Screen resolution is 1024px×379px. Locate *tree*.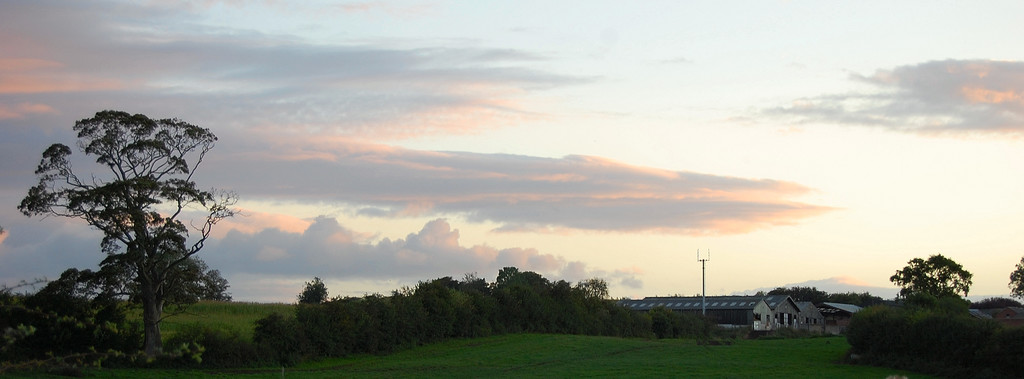
{"x1": 126, "y1": 232, "x2": 227, "y2": 304}.
